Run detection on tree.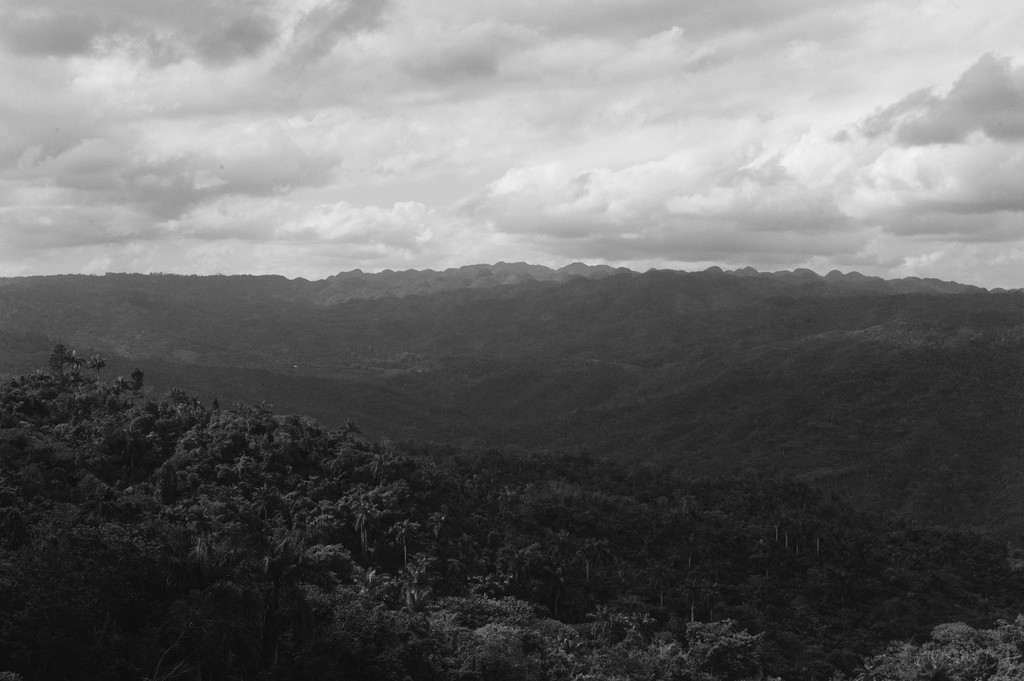
Result: BBox(20, 342, 100, 423).
